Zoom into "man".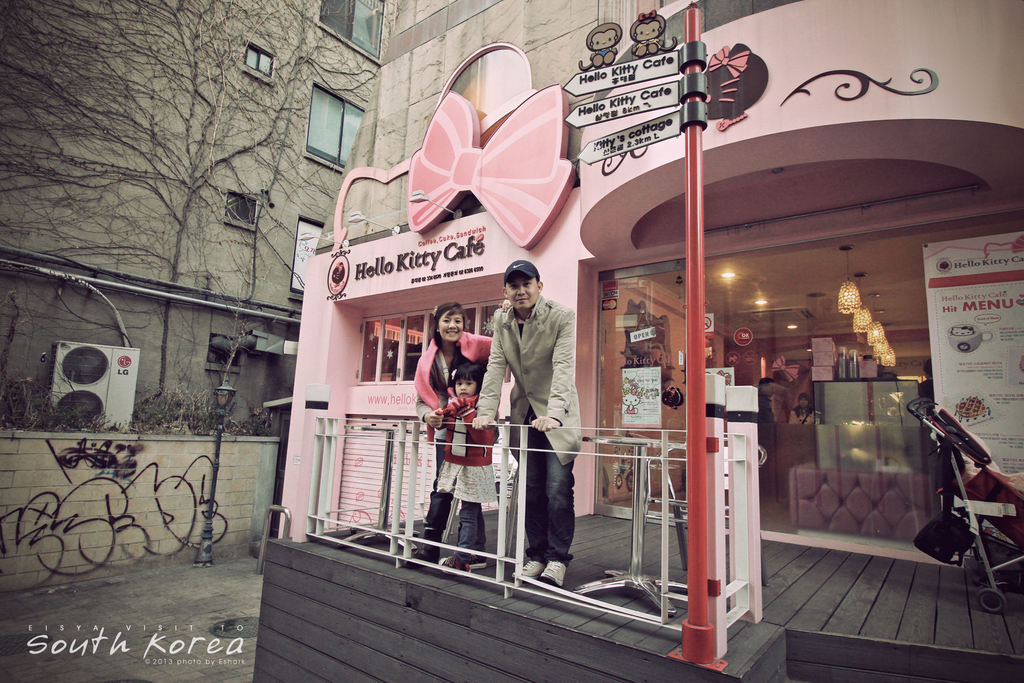
Zoom target: locate(452, 249, 613, 594).
